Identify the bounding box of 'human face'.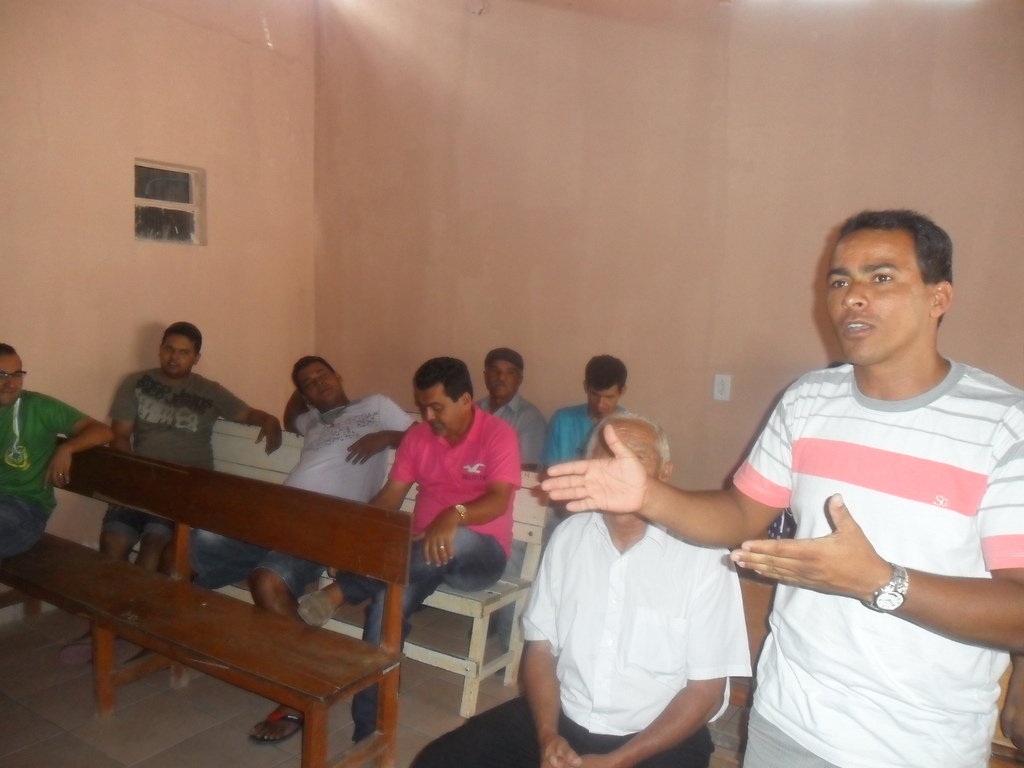
{"x1": 591, "y1": 434, "x2": 661, "y2": 477}.
